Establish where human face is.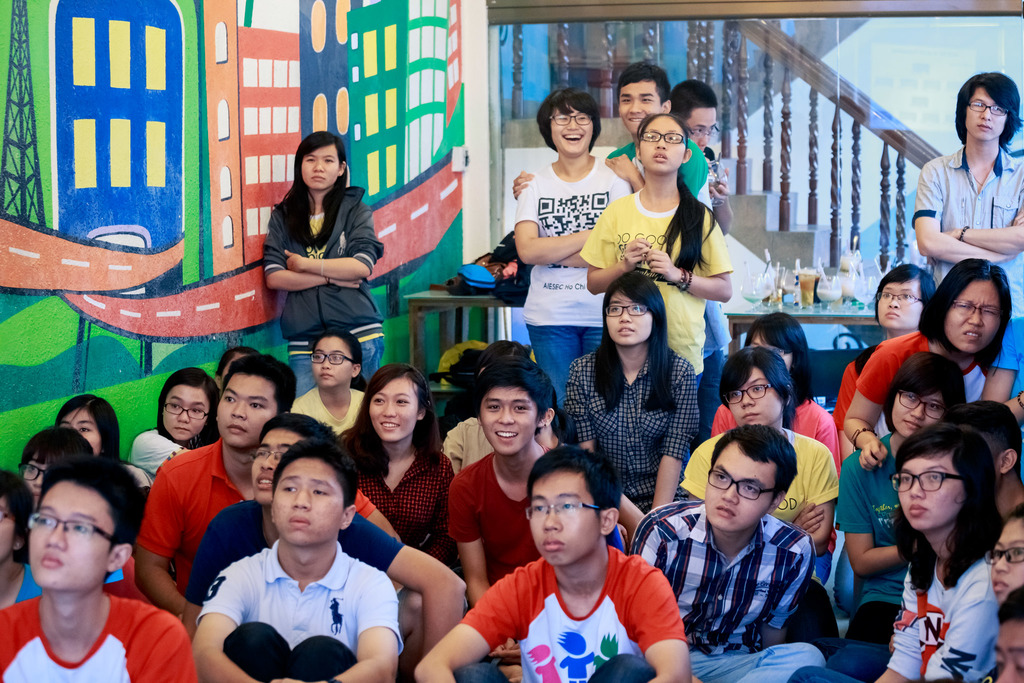
Established at <bbox>54, 406, 106, 458</bbox>.
